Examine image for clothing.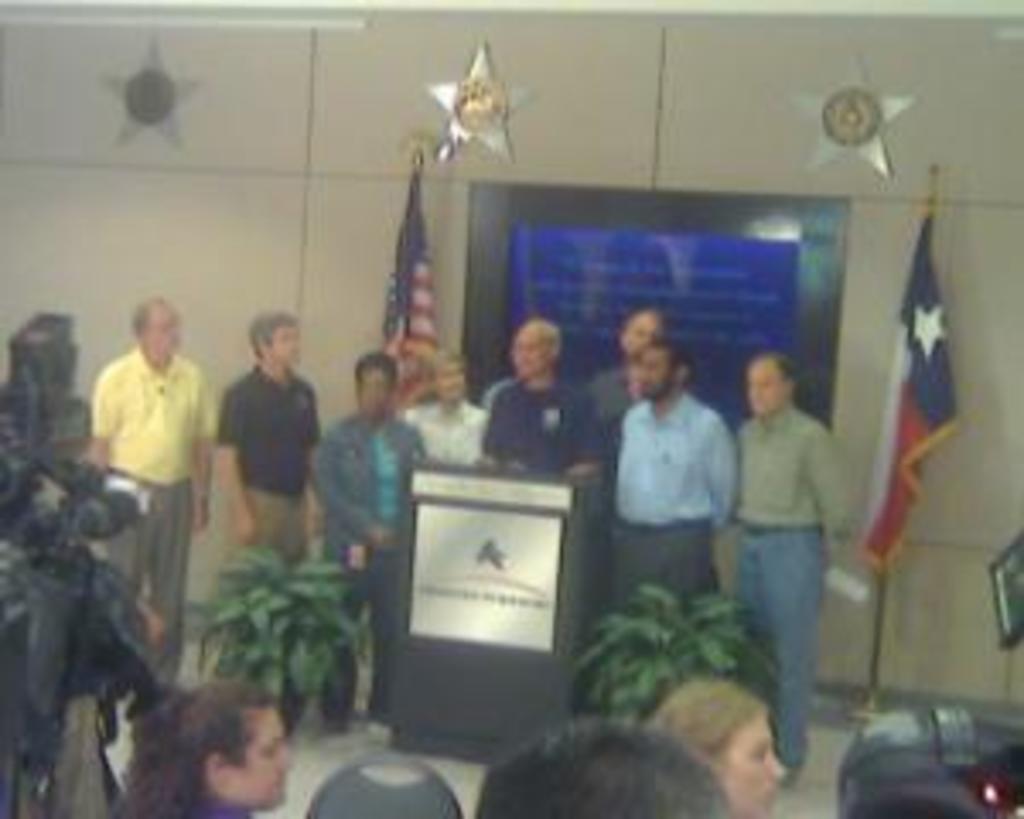
Examination result: detection(474, 372, 614, 485).
